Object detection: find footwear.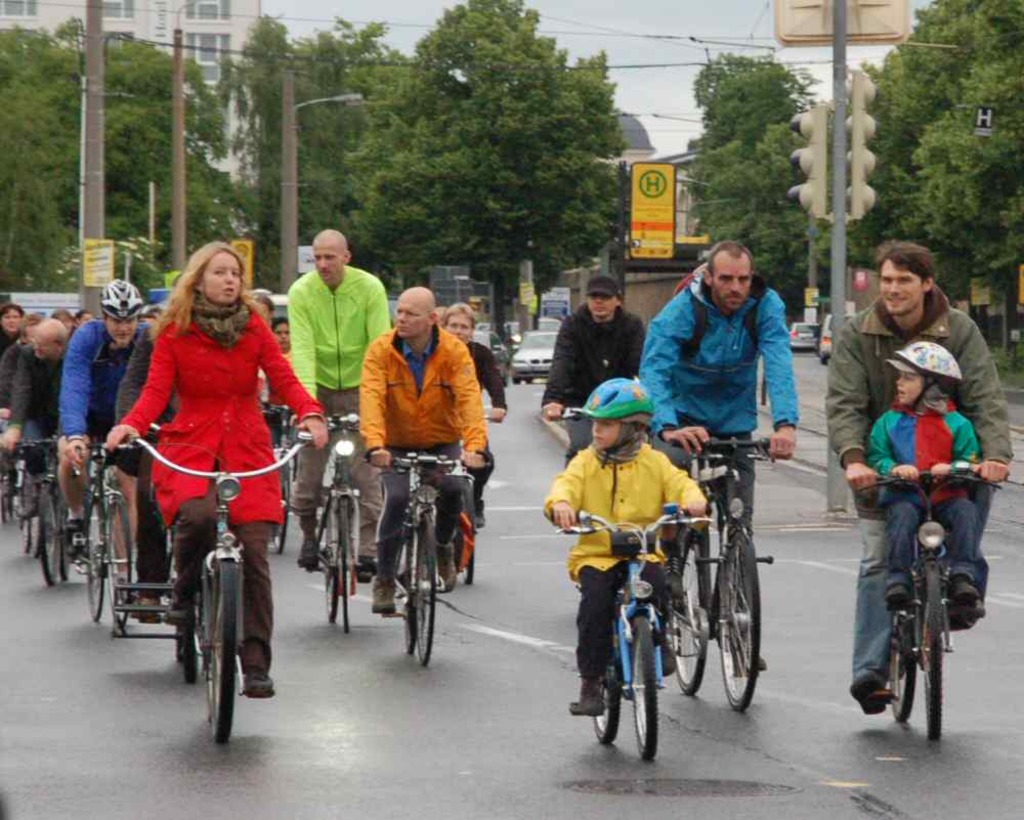
(x1=581, y1=667, x2=603, y2=720).
